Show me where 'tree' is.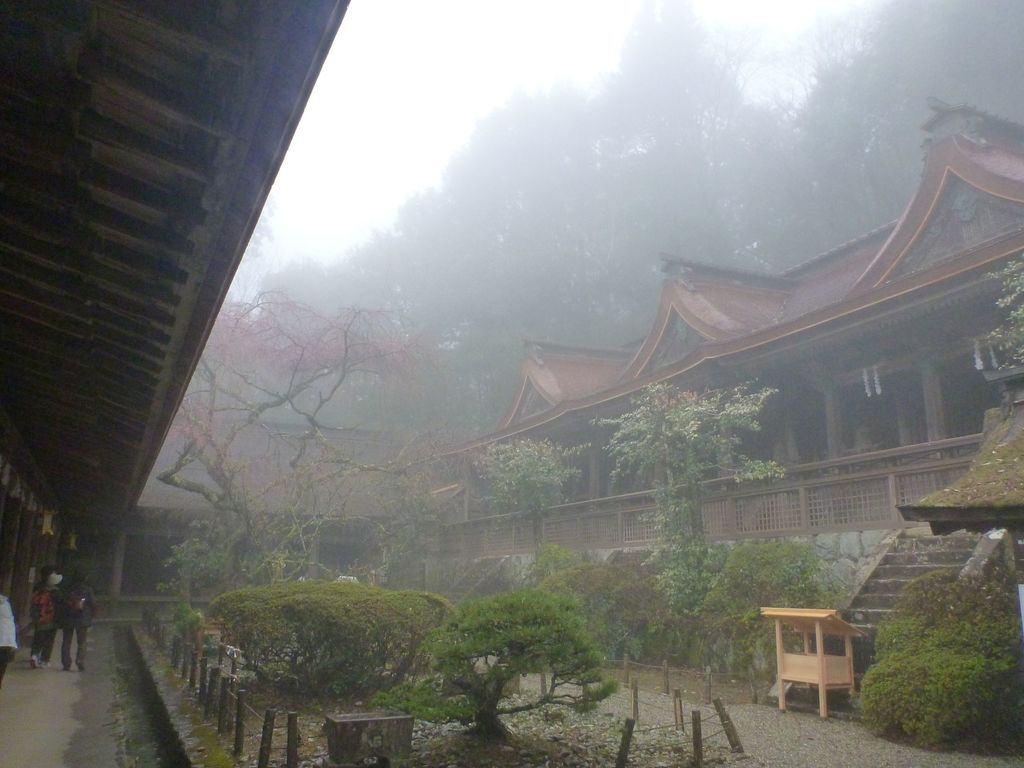
'tree' is at 784, 0, 1023, 257.
